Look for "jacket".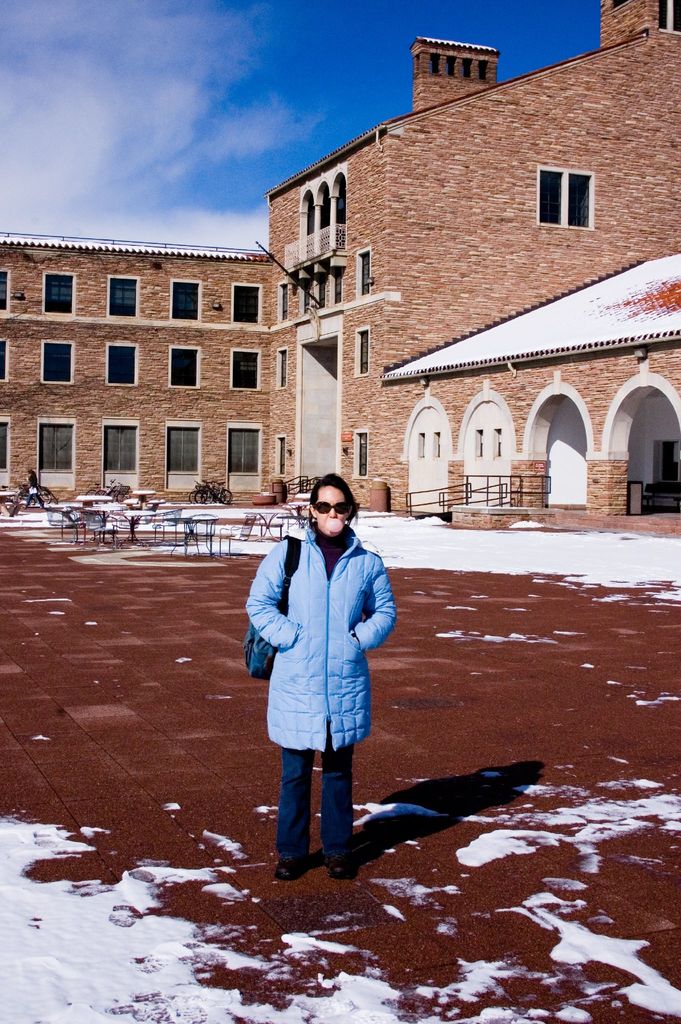
Found: 238,524,395,760.
